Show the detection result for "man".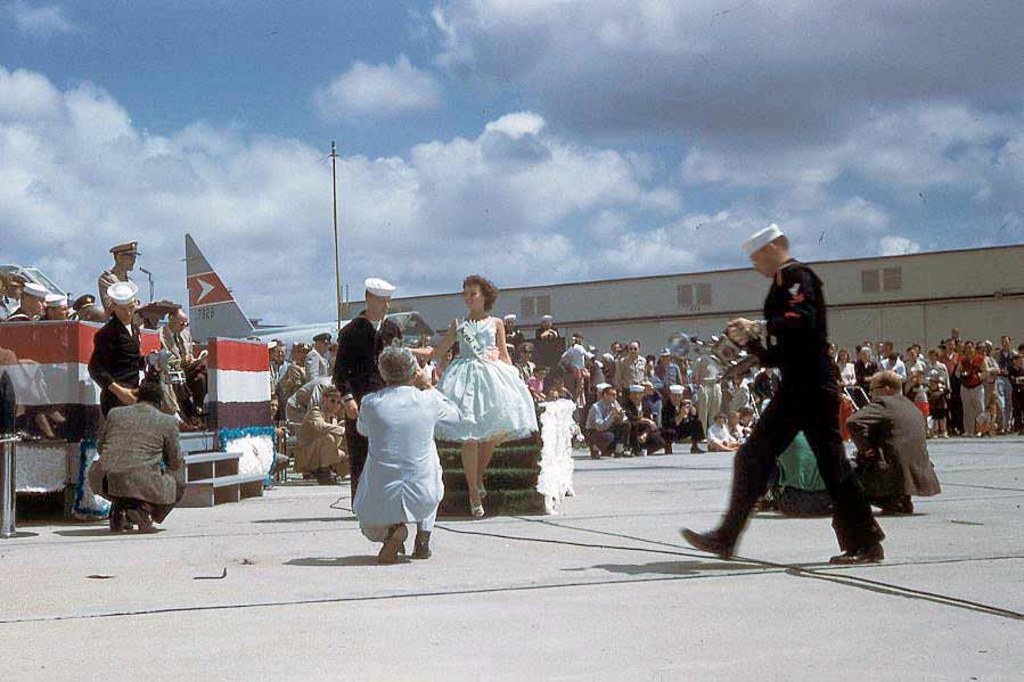
{"left": 662, "top": 381, "right": 707, "bottom": 453}.
